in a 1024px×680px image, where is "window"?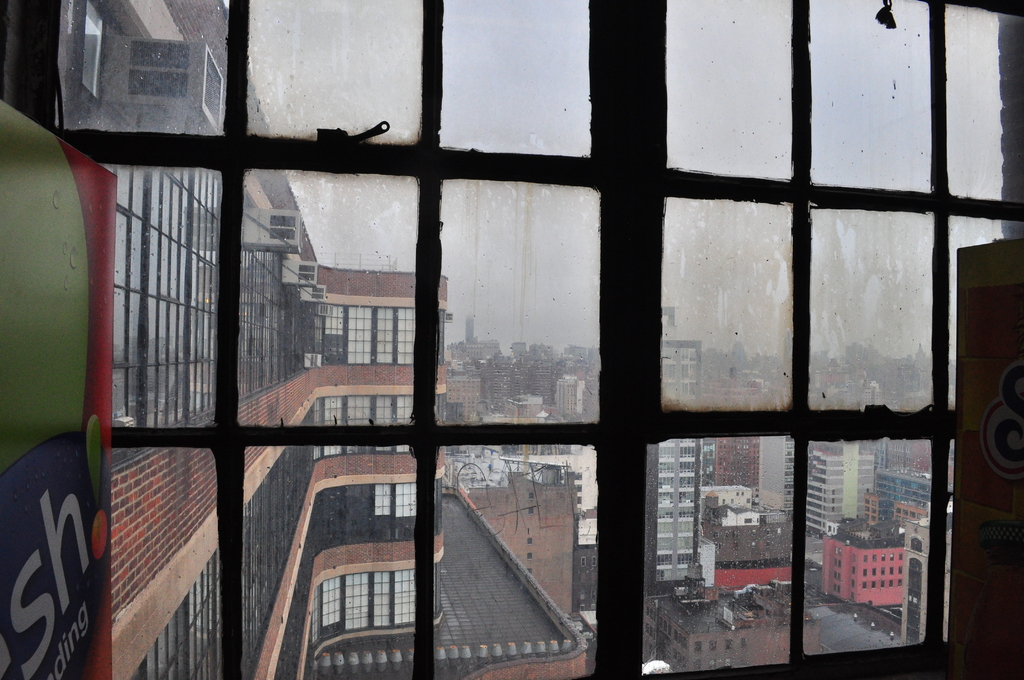
[723, 639, 732, 650].
